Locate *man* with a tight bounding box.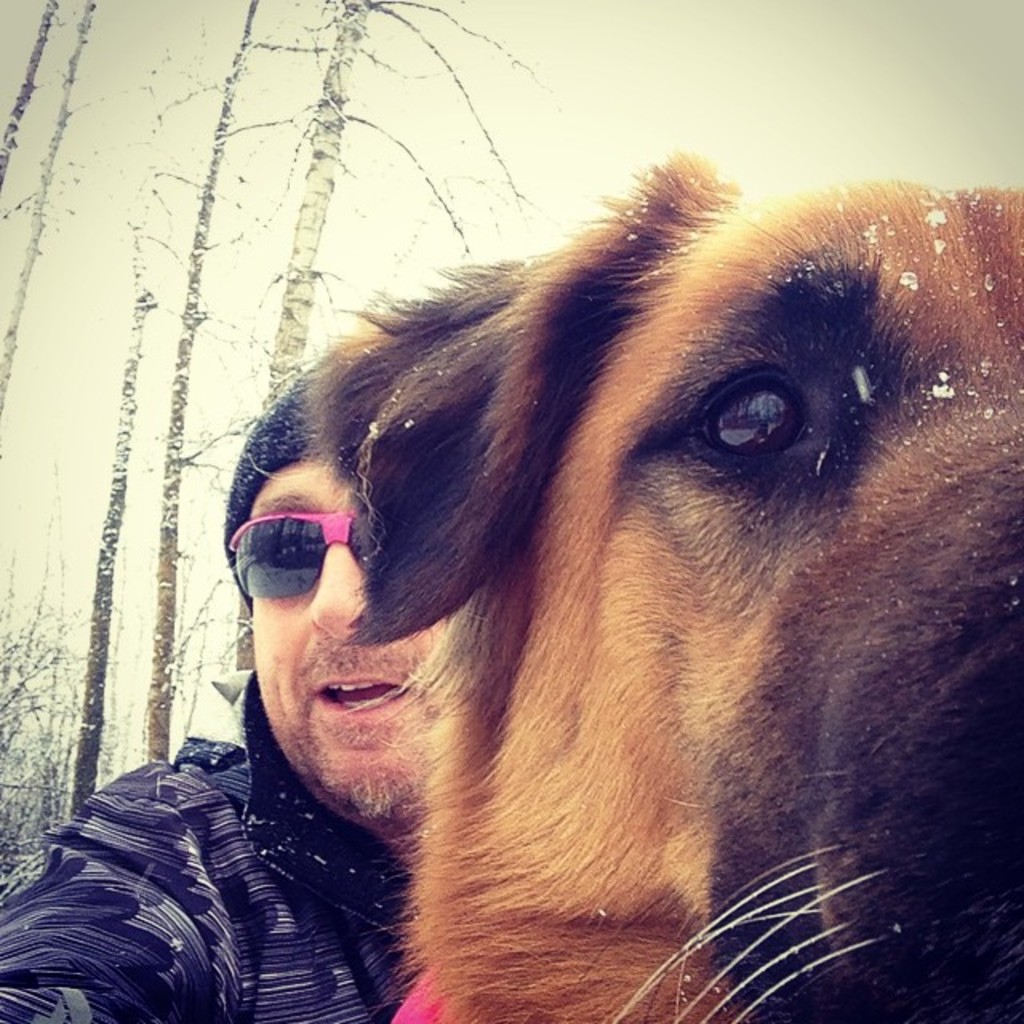
0,338,443,1022.
